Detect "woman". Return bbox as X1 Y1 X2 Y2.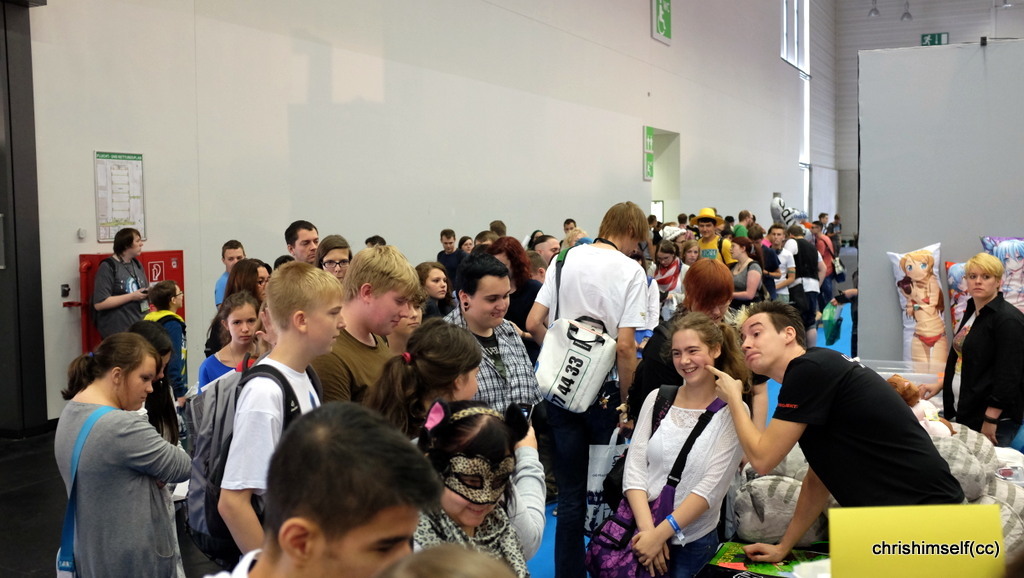
681 240 701 266.
